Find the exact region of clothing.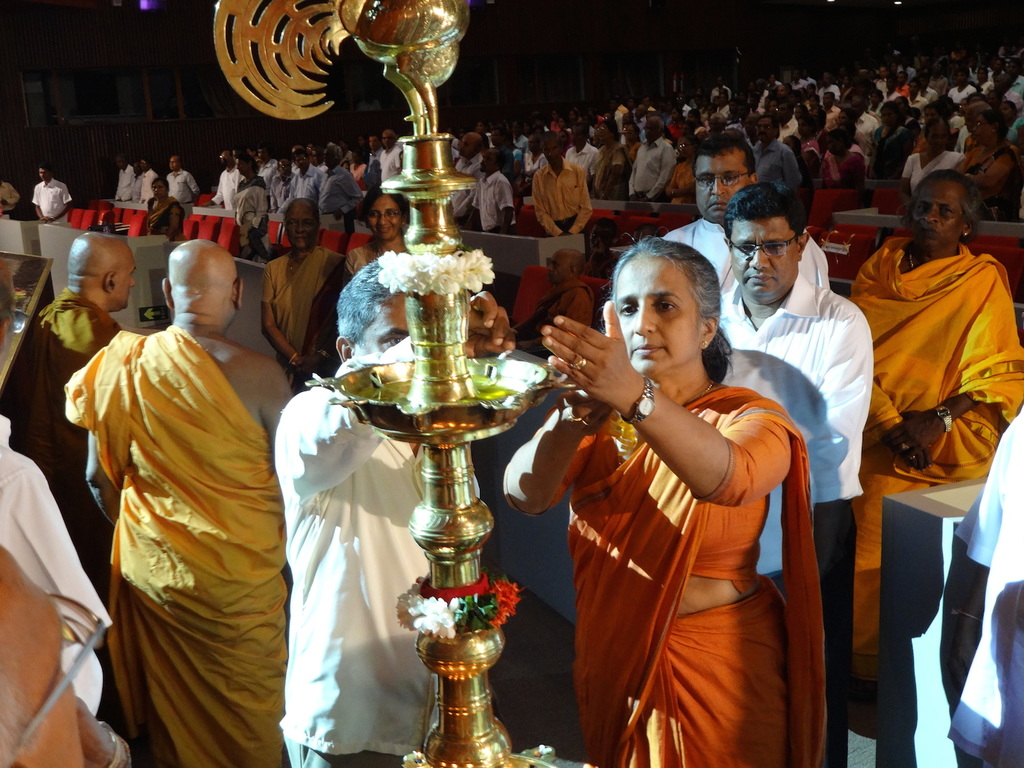
Exact region: left=671, top=122, right=684, bottom=139.
